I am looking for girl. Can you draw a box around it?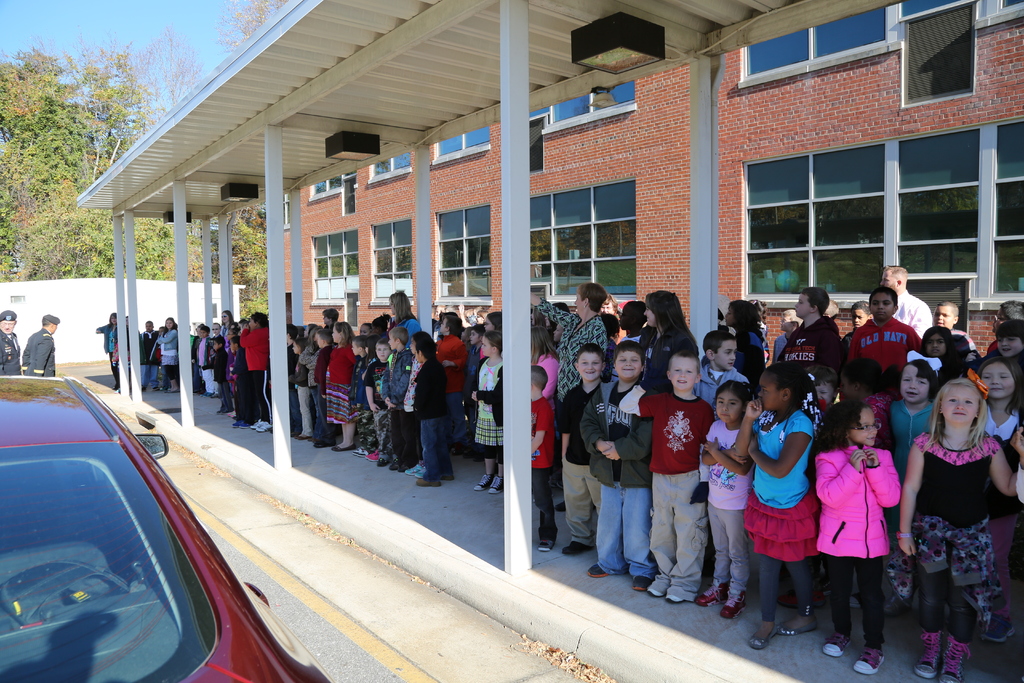
Sure, the bounding box is (x1=226, y1=329, x2=240, y2=417).
